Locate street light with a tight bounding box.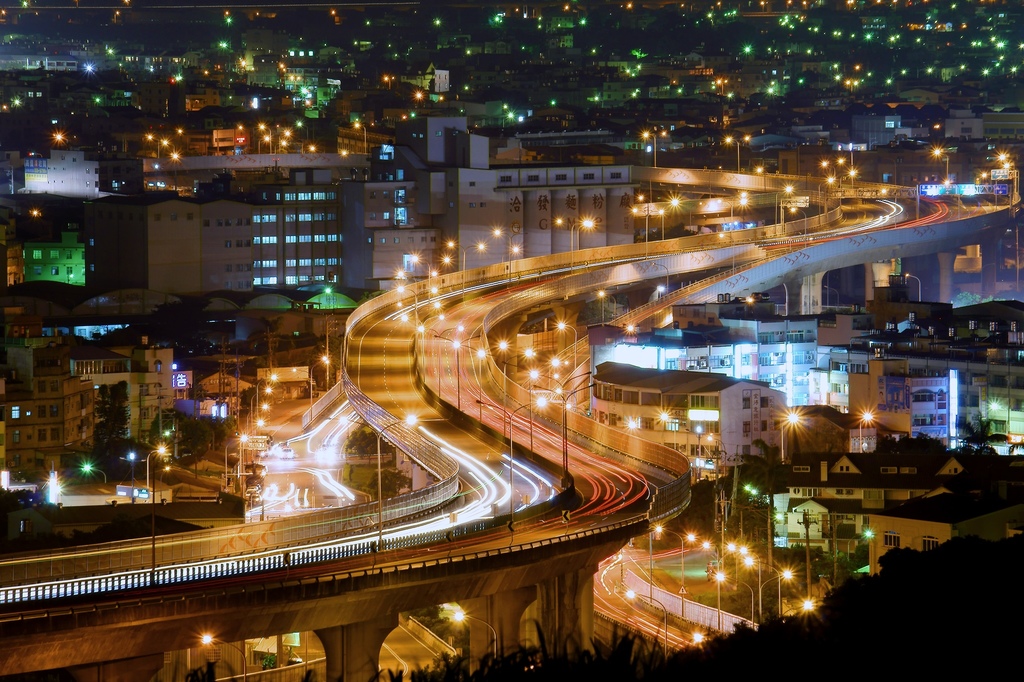
pyautogui.locateOnScreen(788, 206, 805, 246).
